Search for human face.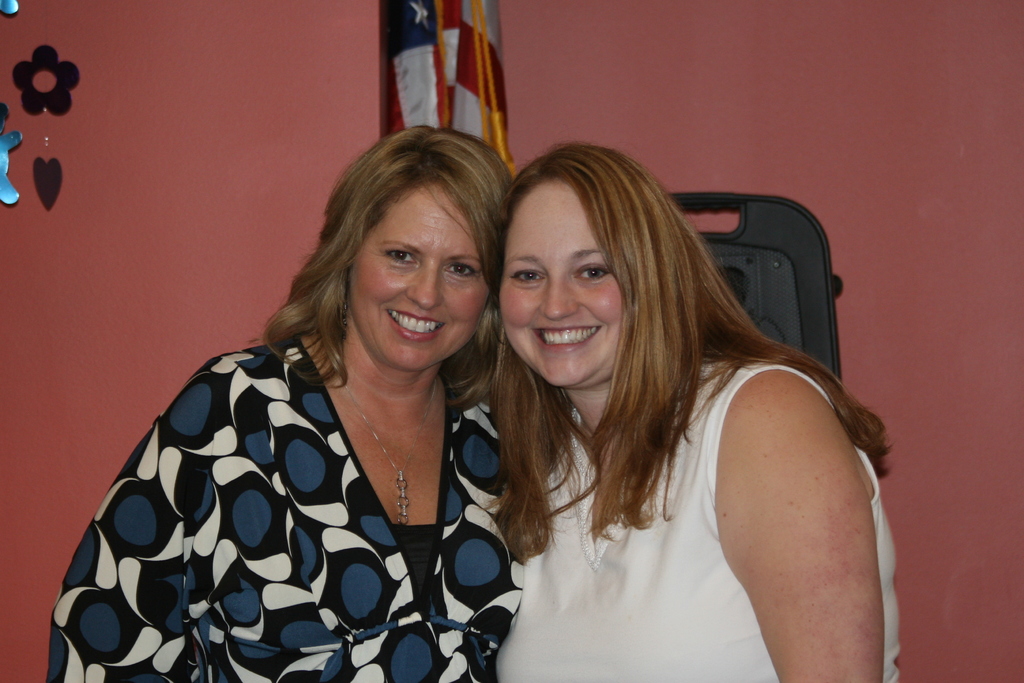
Found at (x1=493, y1=181, x2=627, y2=388).
